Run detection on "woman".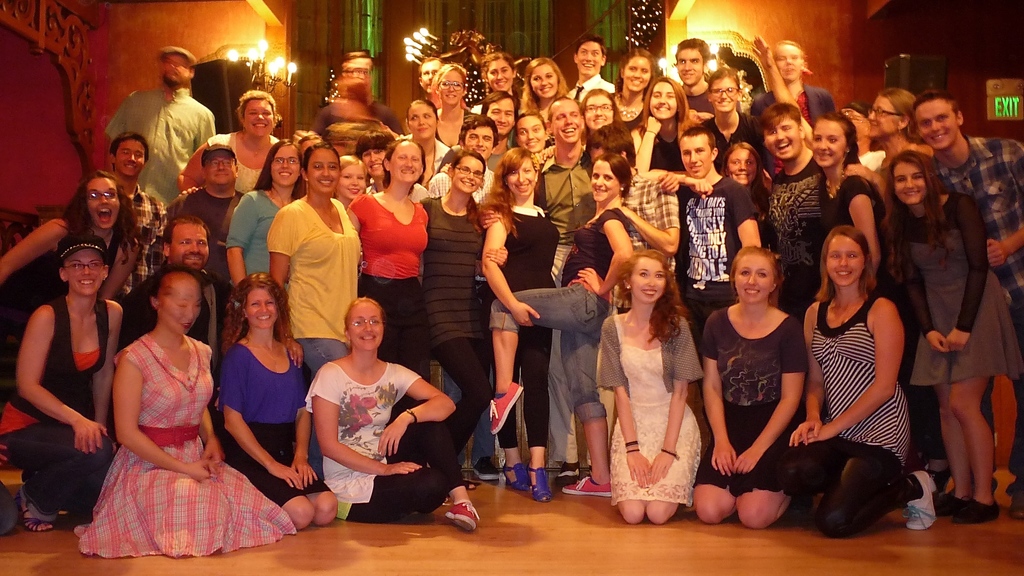
Result: box=[224, 138, 305, 345].
